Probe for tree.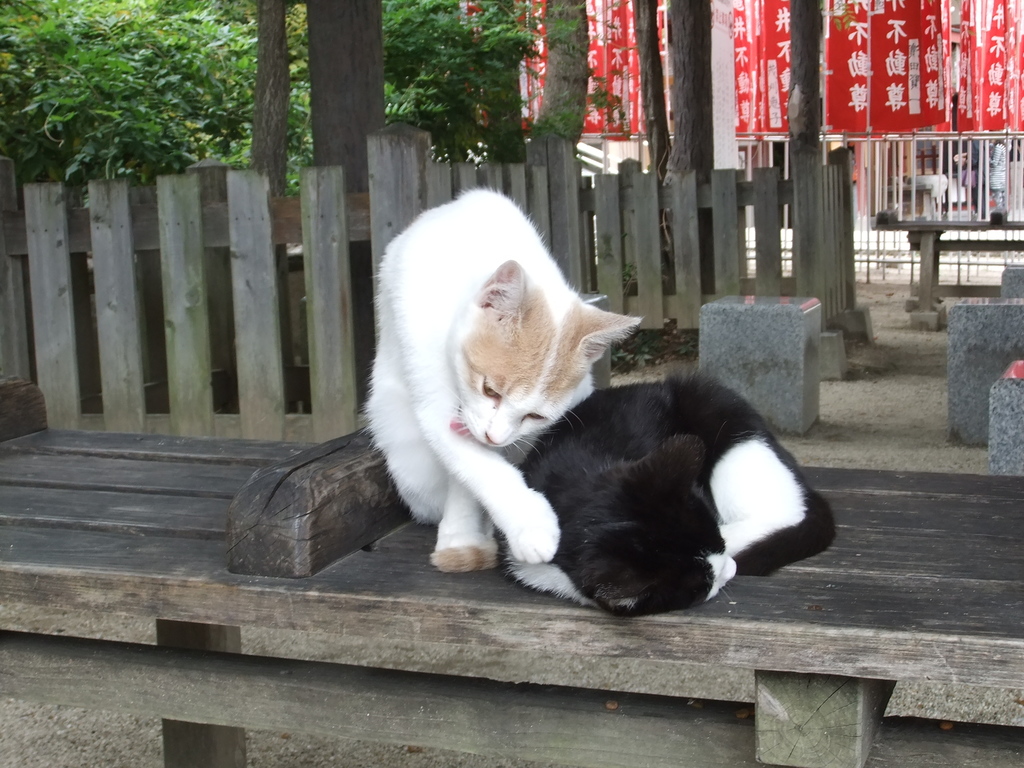
Probe result: {"left": 257, "top": 0, "right": 294, "bottom": 436}.
